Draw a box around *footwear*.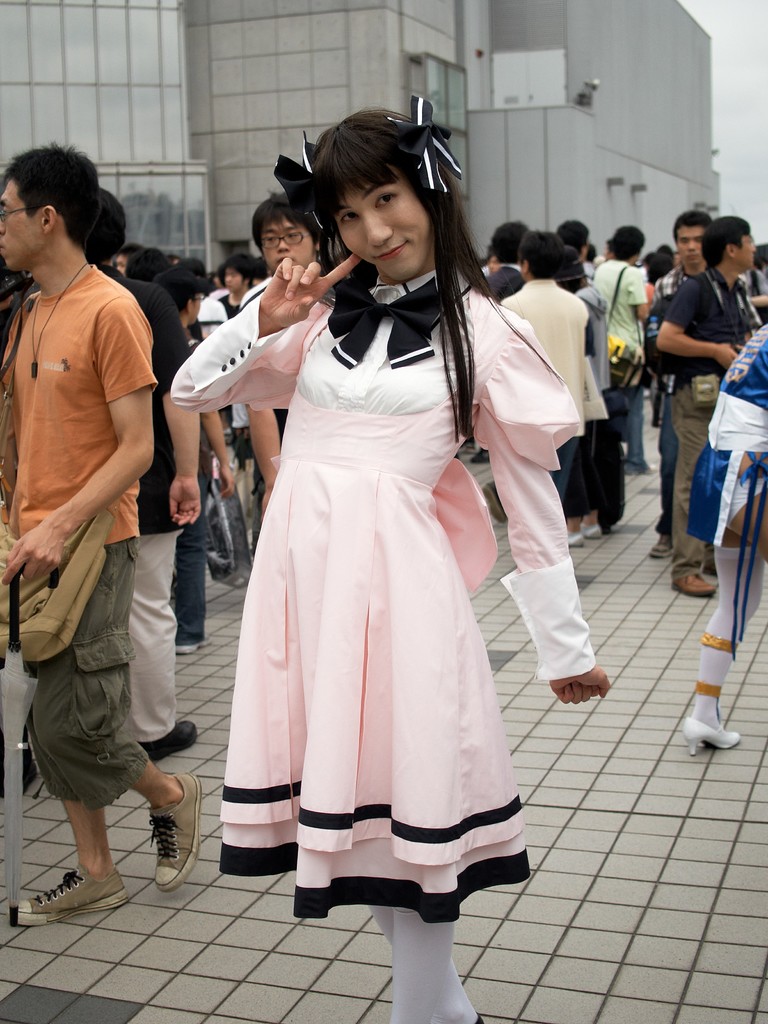
[left=22, top=849, right=113, bottom=923].
